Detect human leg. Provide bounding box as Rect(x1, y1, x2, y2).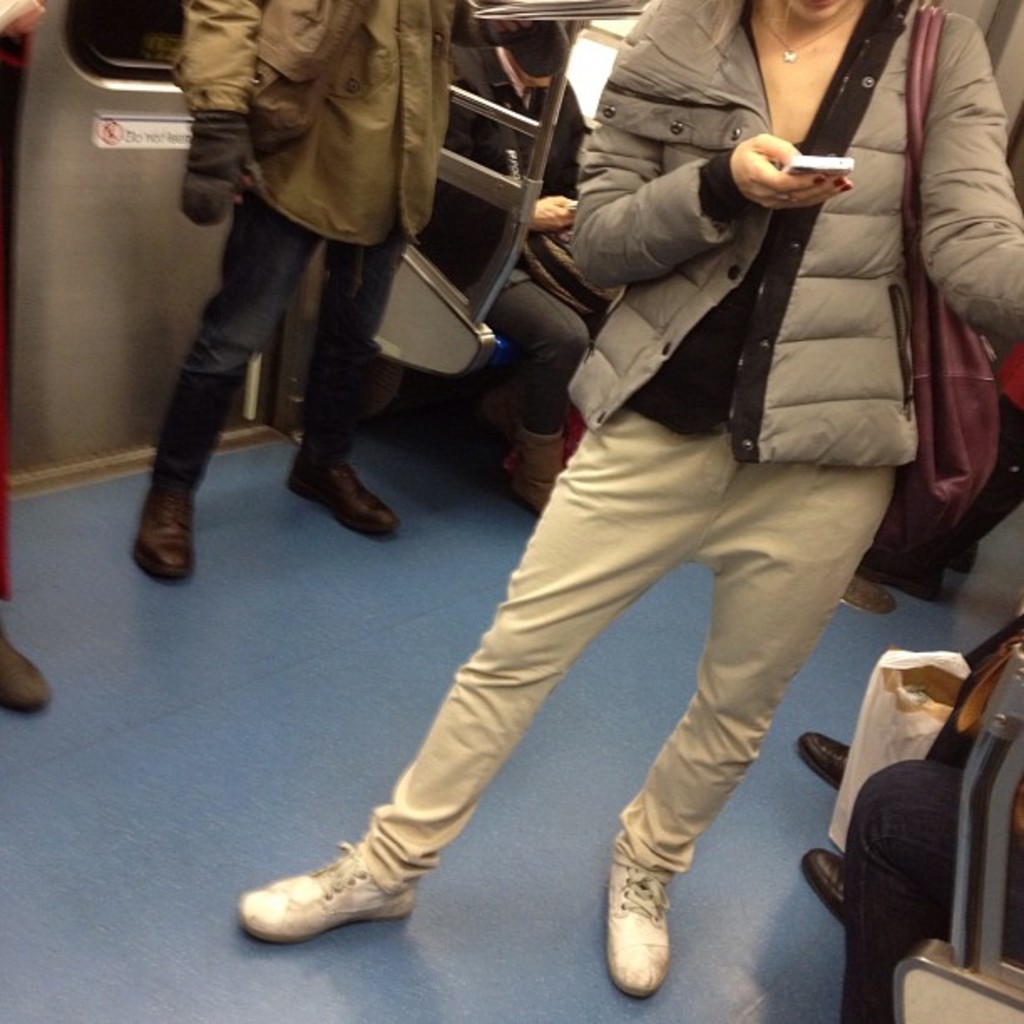
Rect(281, 244, 400, 532).
